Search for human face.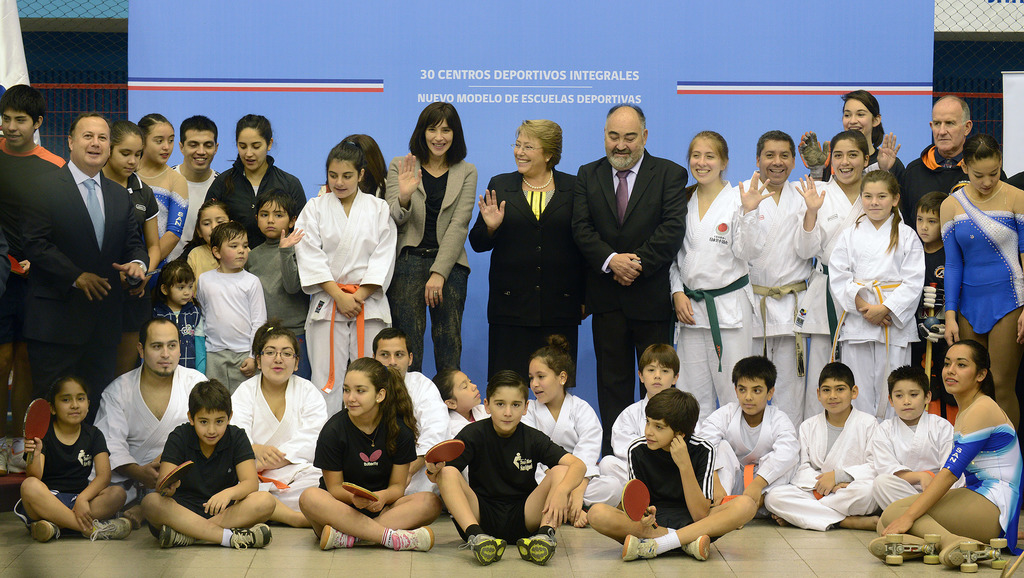
Found at 225/233/247/268.
